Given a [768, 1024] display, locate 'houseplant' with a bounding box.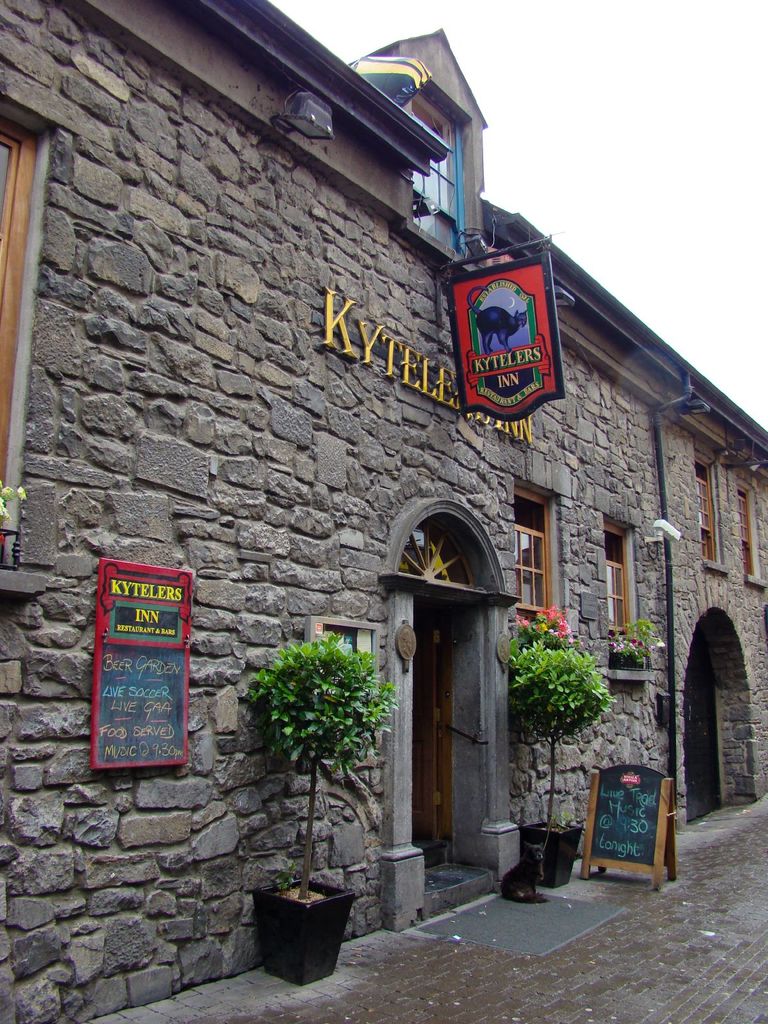
Located: box(234, 627, 404, 984).
